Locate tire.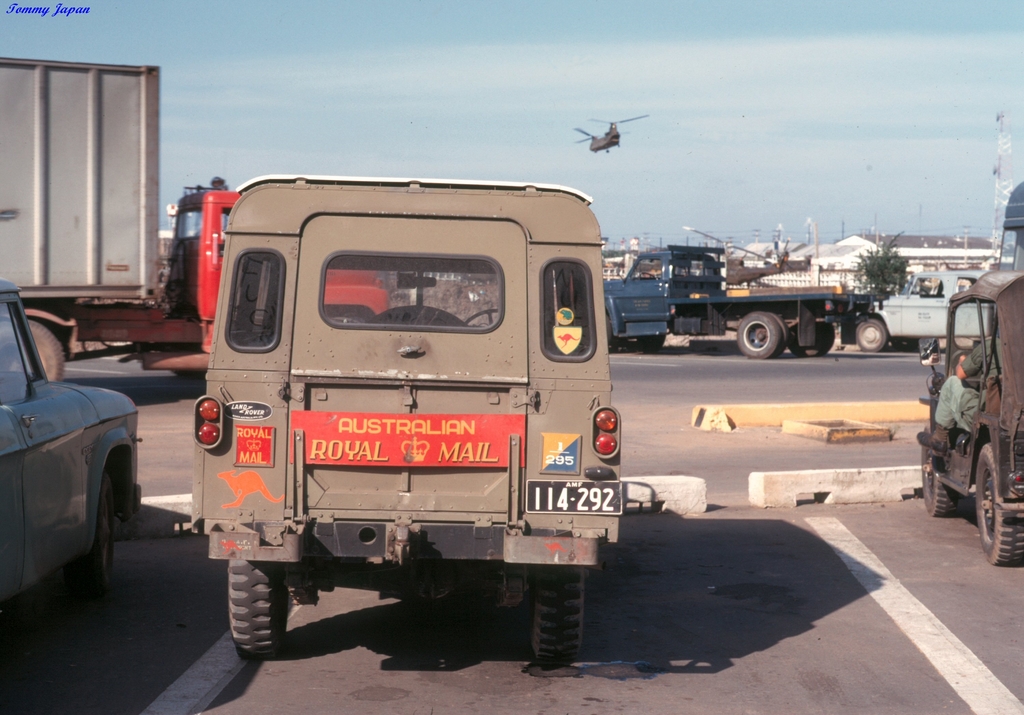
Bounding box: (x1=733, y1=310, x2=792, y2=362).
